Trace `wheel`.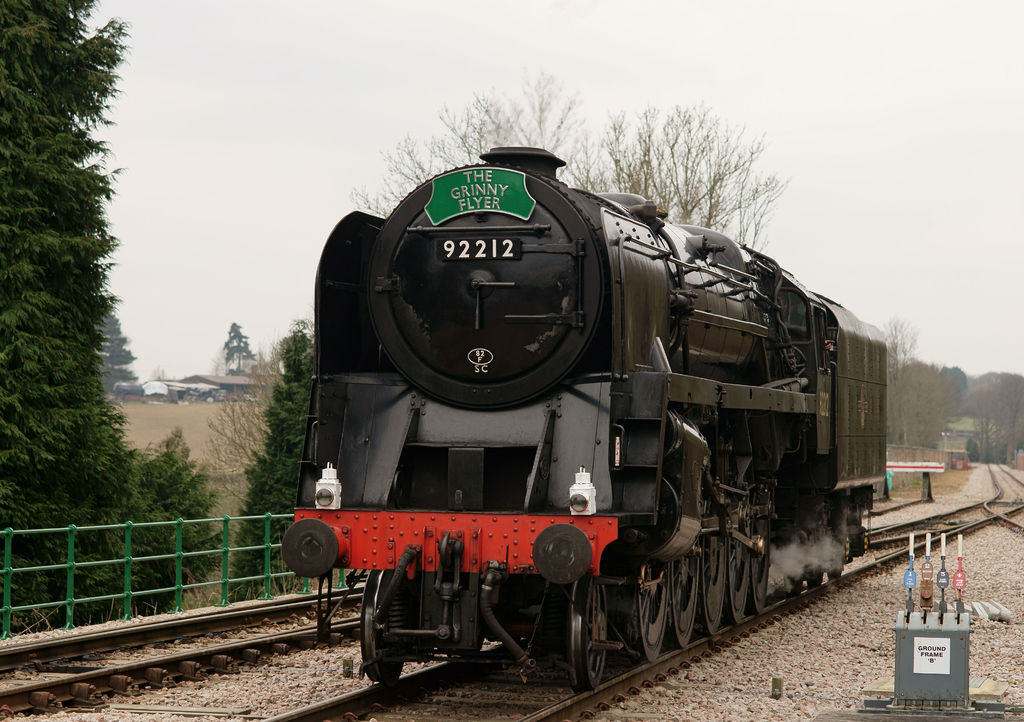
Traced to rect(785, 577, 806, 600).
